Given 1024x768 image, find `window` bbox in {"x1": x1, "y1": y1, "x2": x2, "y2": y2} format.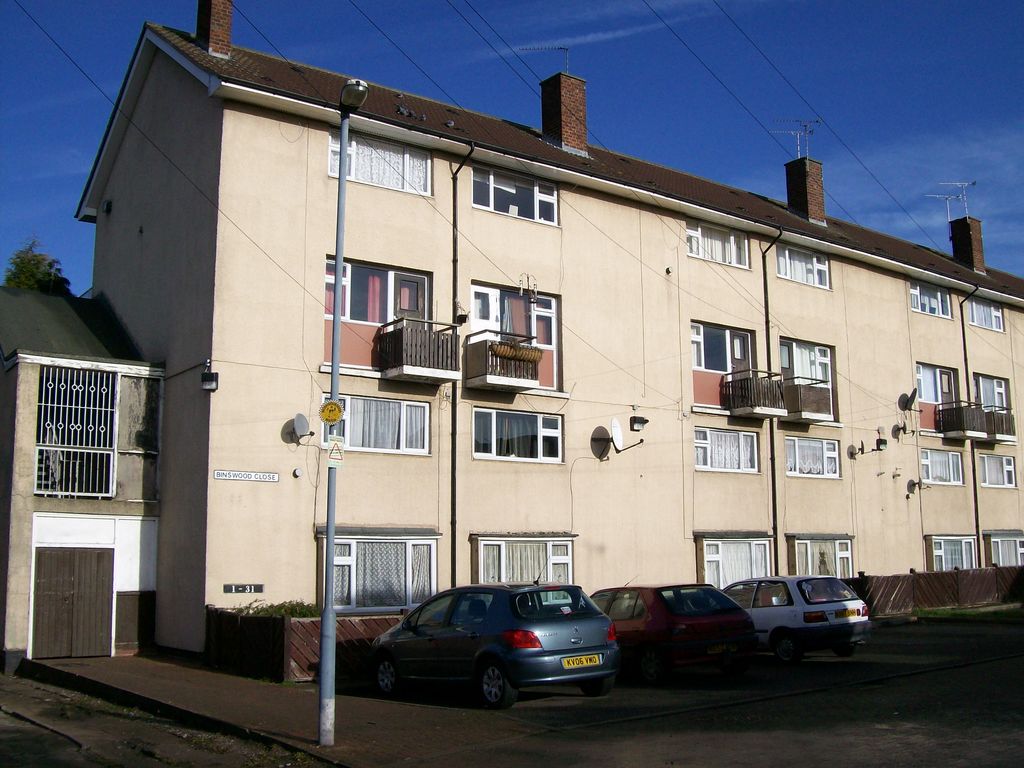
{"x1": 776, "y1": 241, "x2": 833, "y2": 291}.
